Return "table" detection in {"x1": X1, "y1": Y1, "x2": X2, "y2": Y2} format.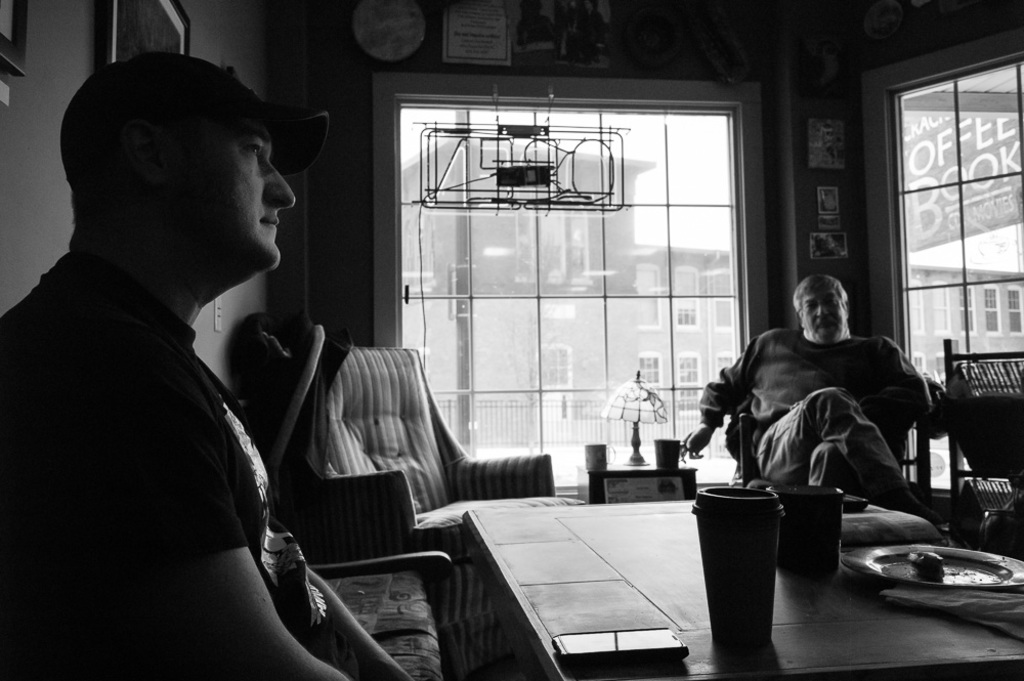
{"x1": 499, "y1": 482, "x2": 964, "y2": 680}.
